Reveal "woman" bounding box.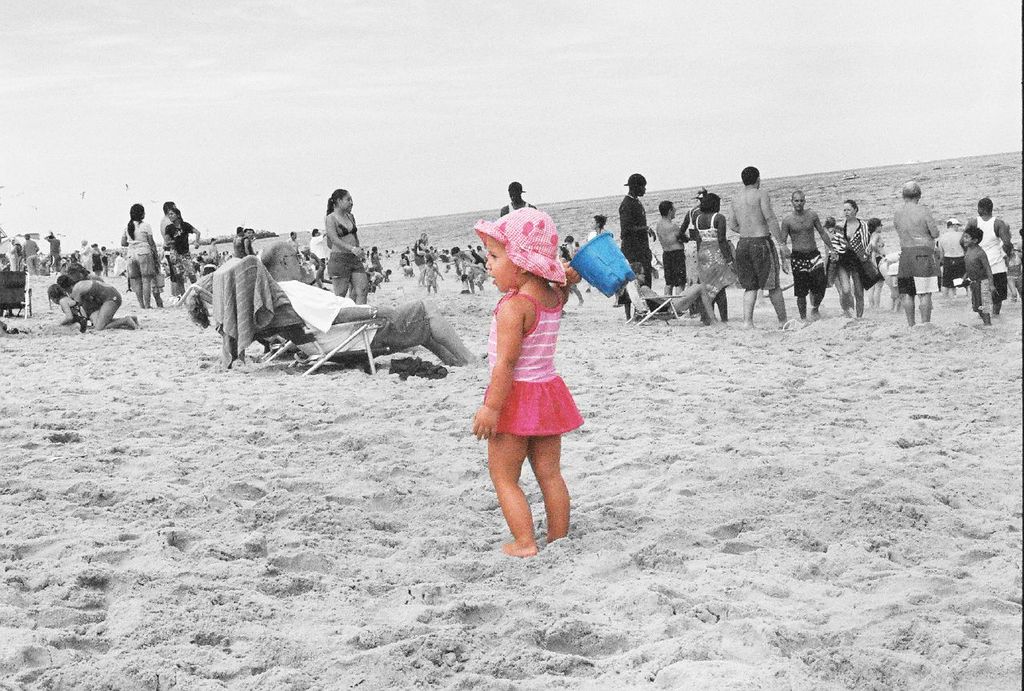
Revealed: bbox(822, 194, 869, 318).
